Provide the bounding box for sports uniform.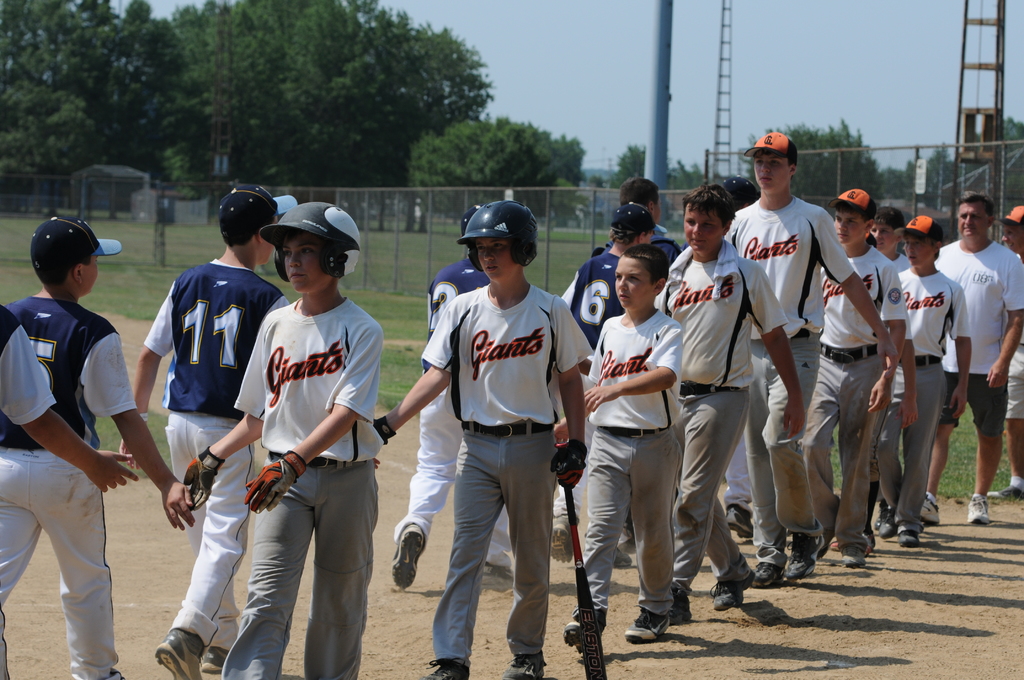
<region>656, 237, 786, 579</region>.
